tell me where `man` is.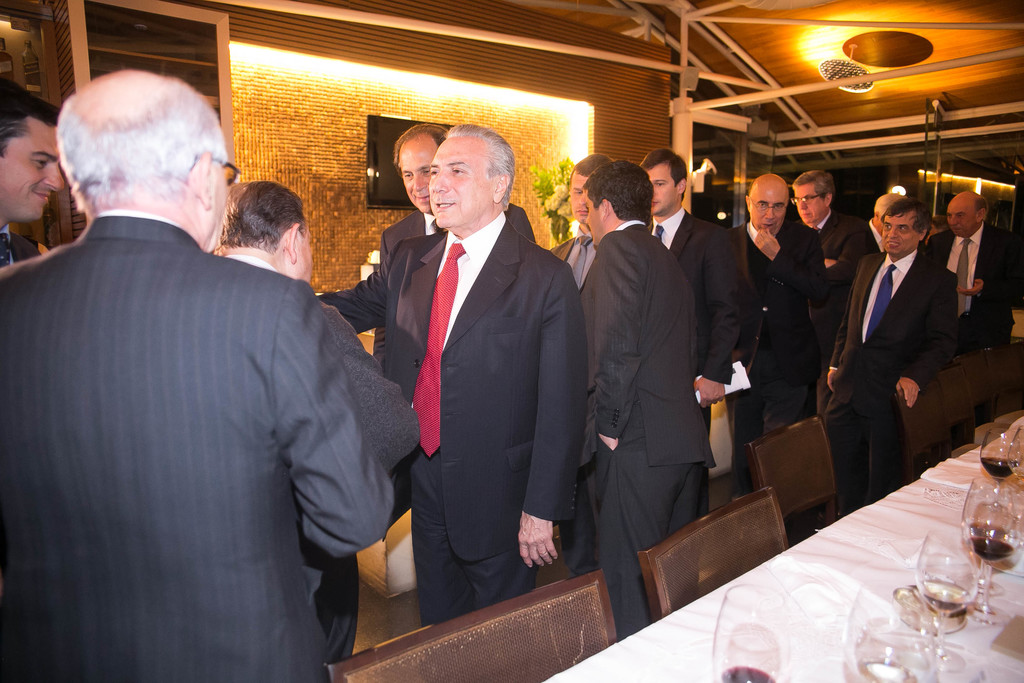
`man` is at bbox(916, 181, 1023, 355).
